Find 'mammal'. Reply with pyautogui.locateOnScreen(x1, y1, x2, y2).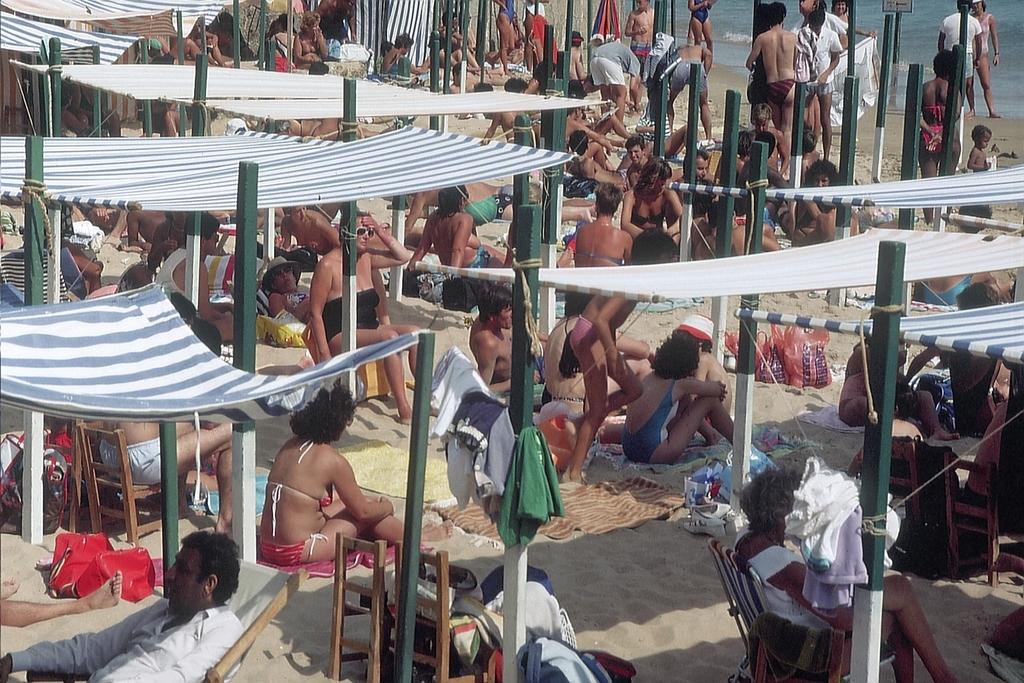
pyautogui.locateOnScreen(1, 530, 241, 682).
